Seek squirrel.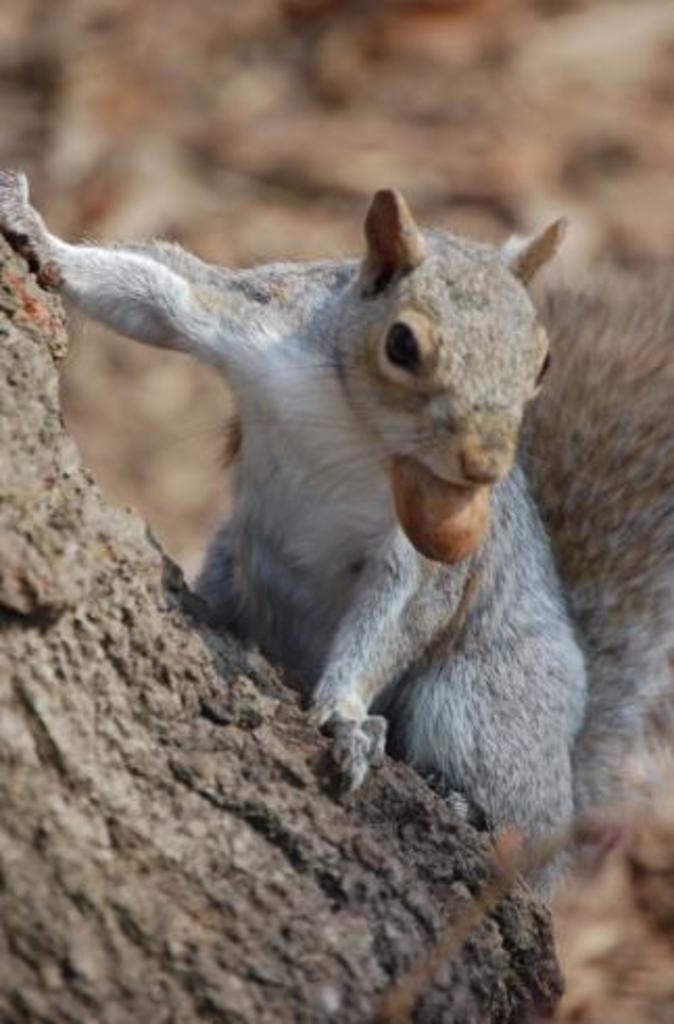
bbox=[8, 165, 672, 897].
